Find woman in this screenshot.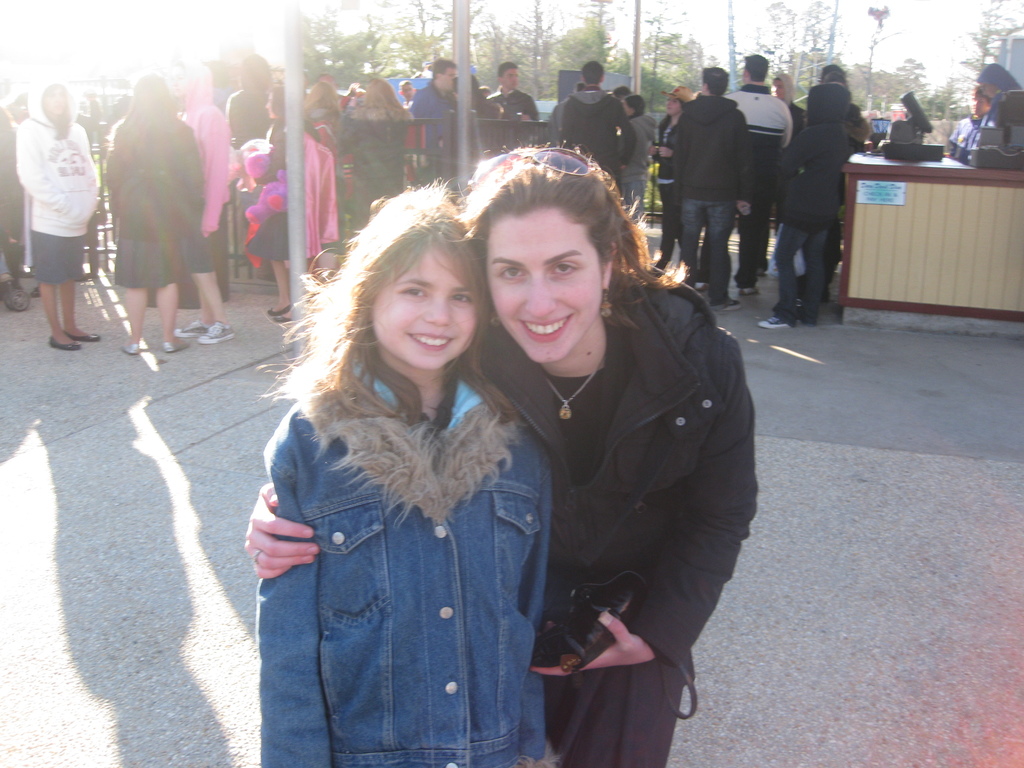
The bounding box for woman is bbox=[10, 76, 108, 351].
